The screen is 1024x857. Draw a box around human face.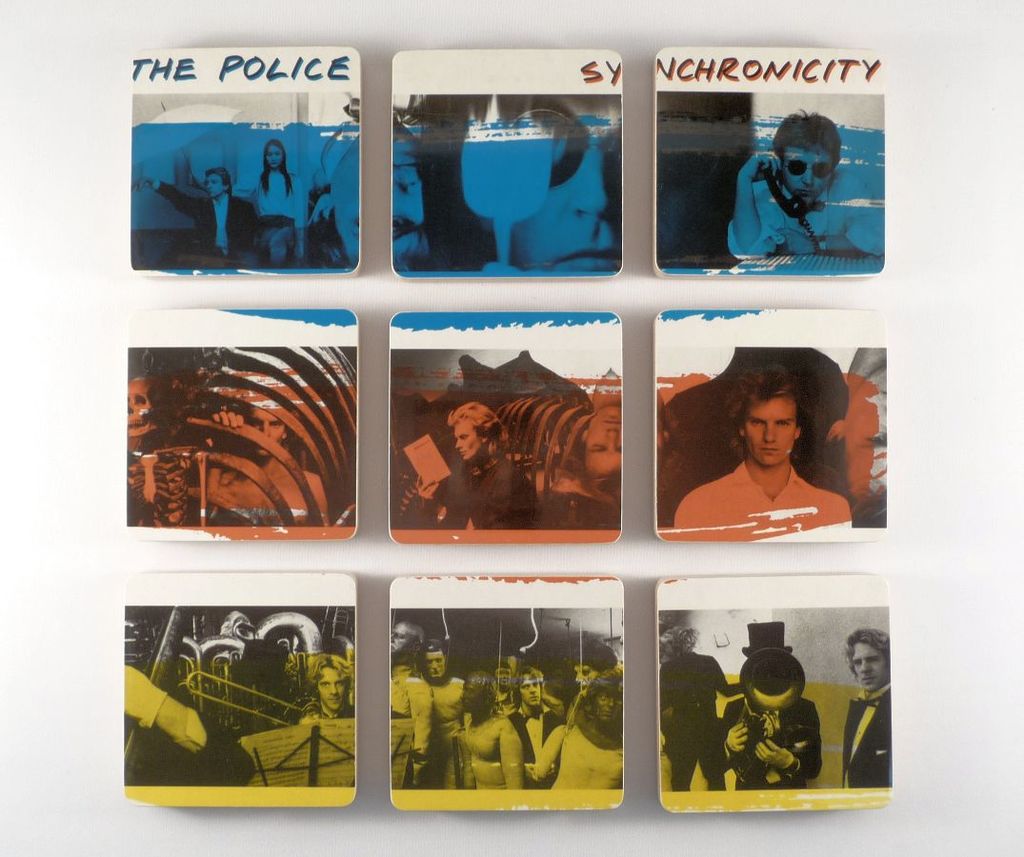
BBox(523, 670, 544, 715).
